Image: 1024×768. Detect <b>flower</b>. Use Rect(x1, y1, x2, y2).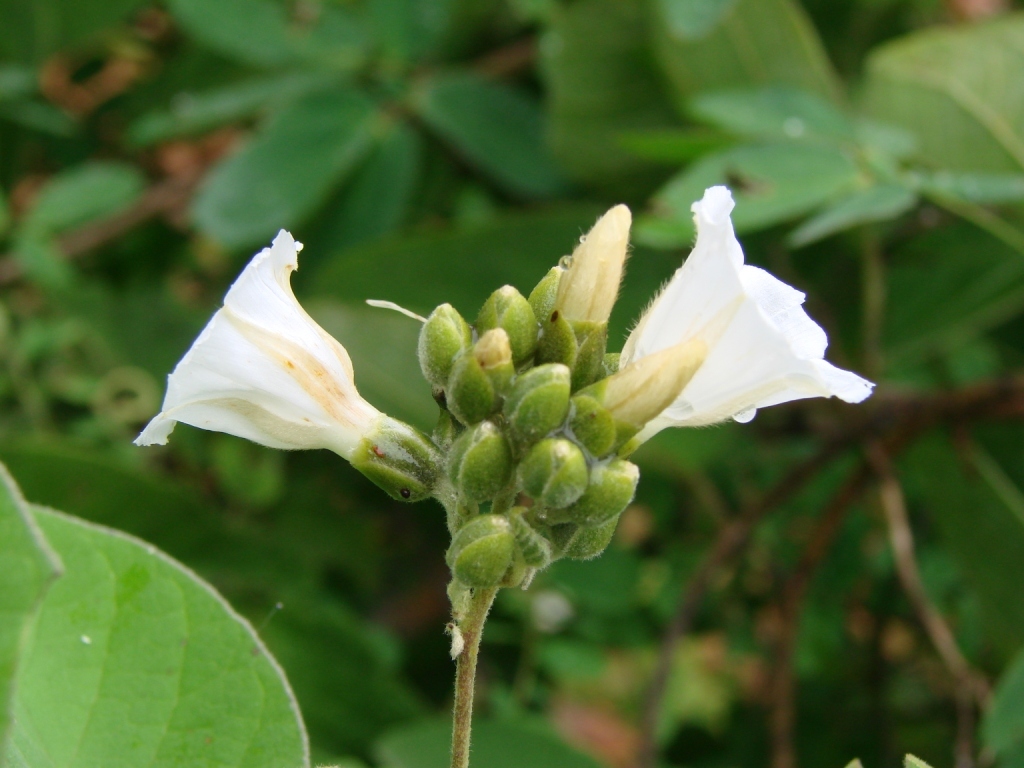
Rect(555, 201, 858, 461).
